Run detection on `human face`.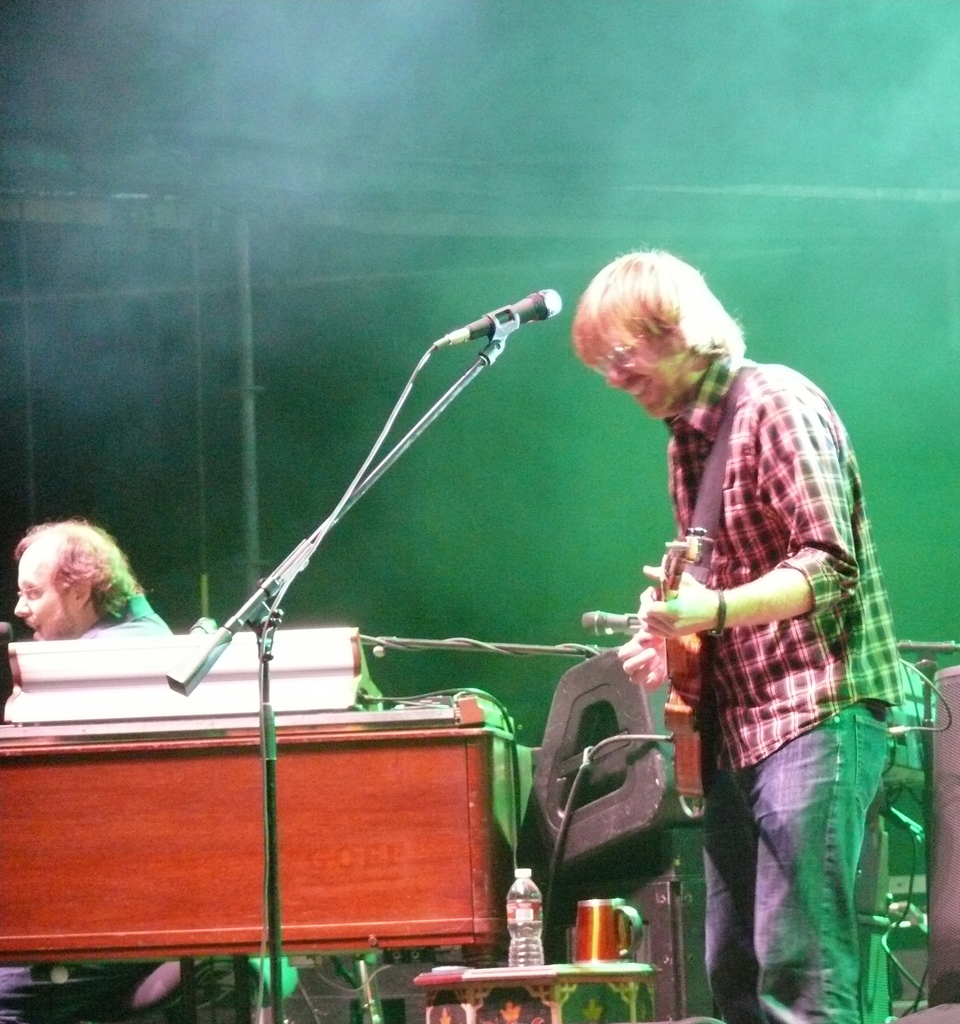
Result: pyautogui.locateOnScreen(594, 326, 697, 416).
